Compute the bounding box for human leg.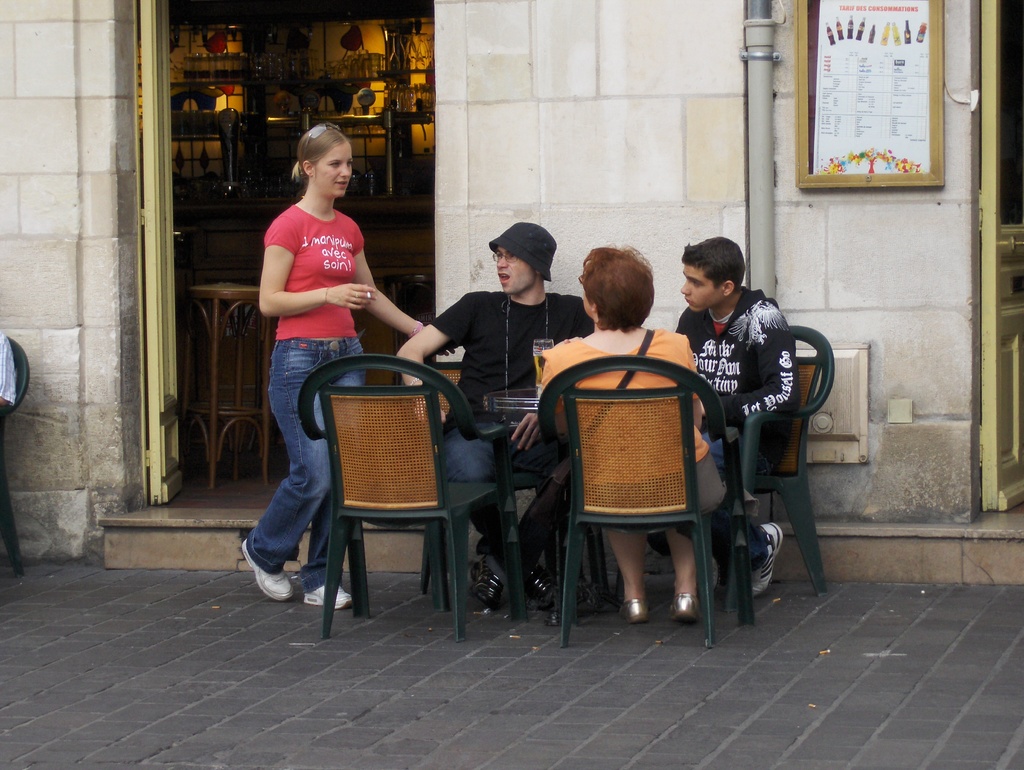
(left=323, top=152, right=351, bottom=204).
